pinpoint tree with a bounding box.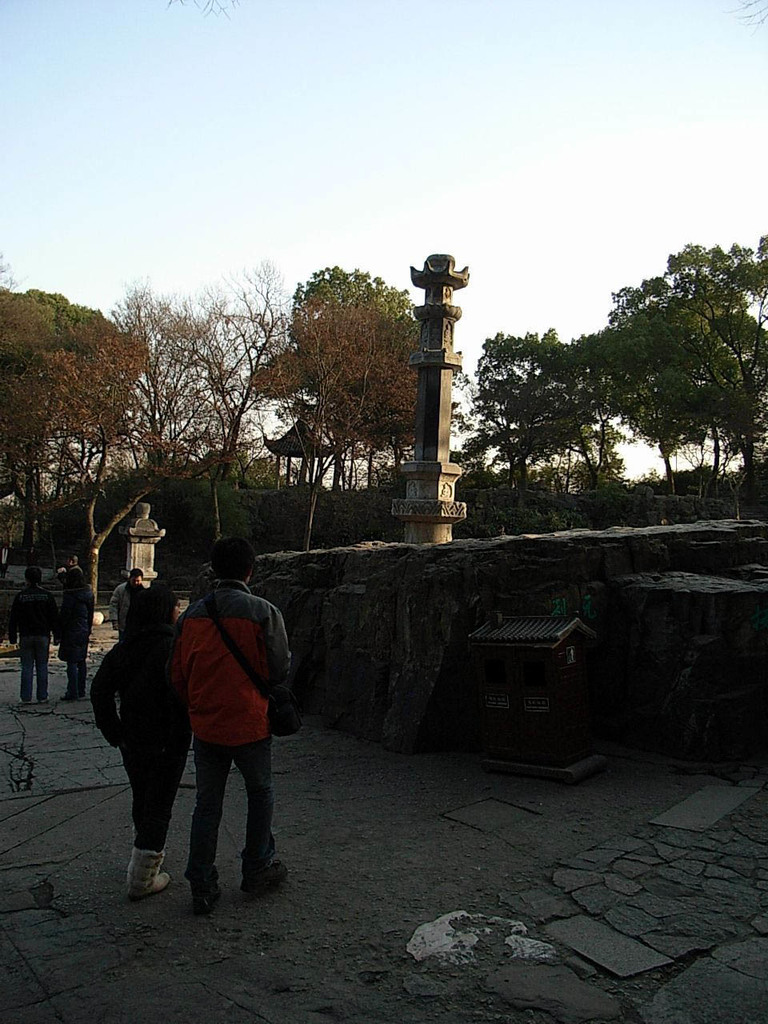
box=[0, 249, 161, 621].
